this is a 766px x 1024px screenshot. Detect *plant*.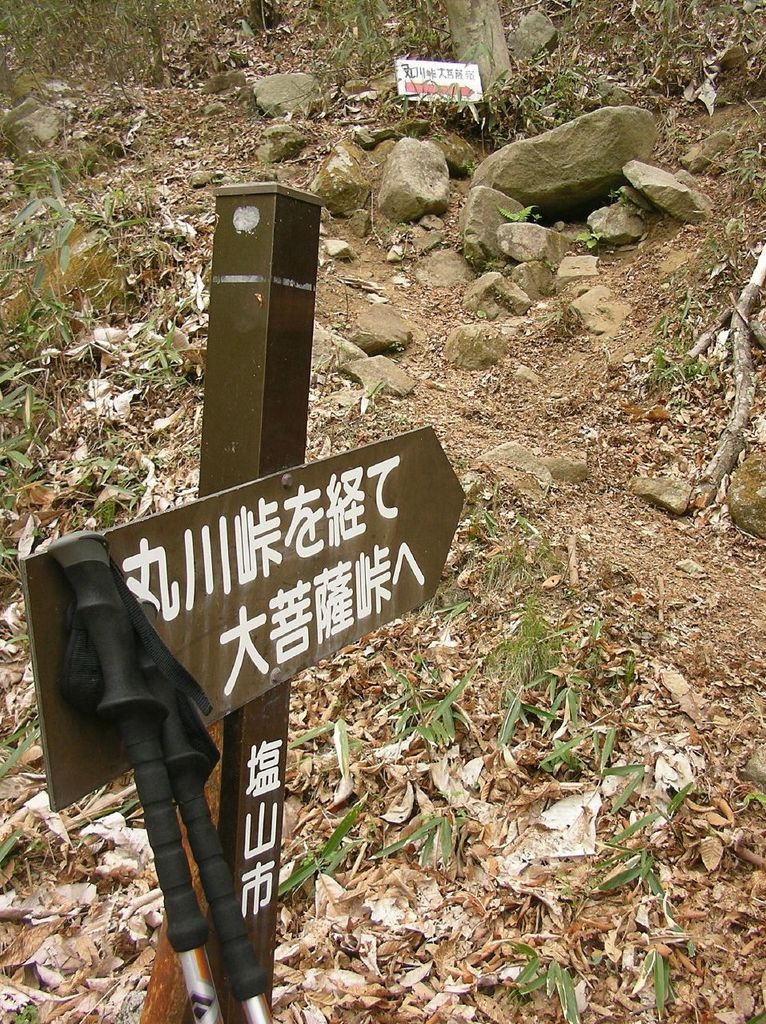
left=726, top=779, right=765, bottom=814.
